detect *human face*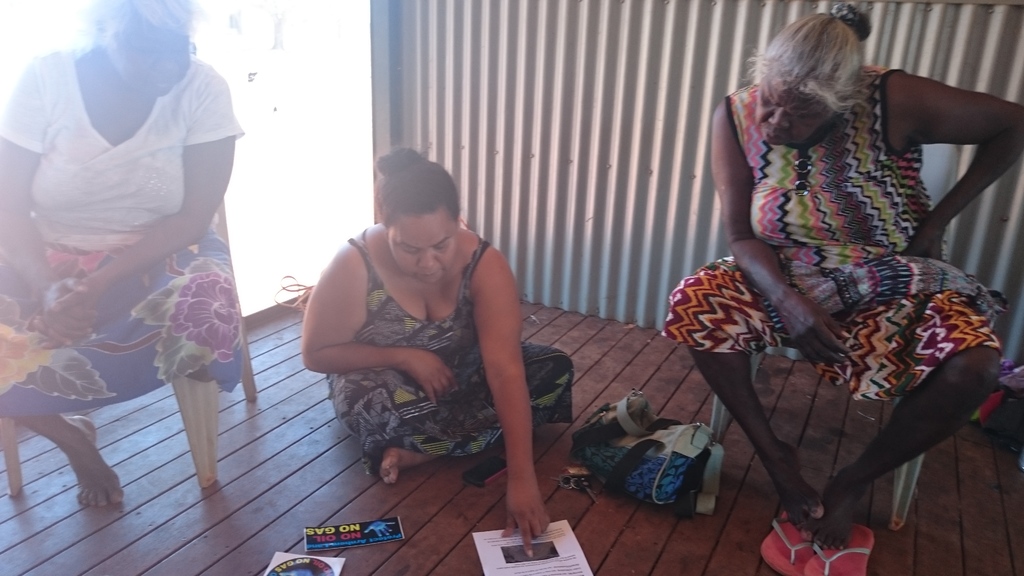
{"x1": 389, "y1": 203, "x2": 464, "y2": 284}
